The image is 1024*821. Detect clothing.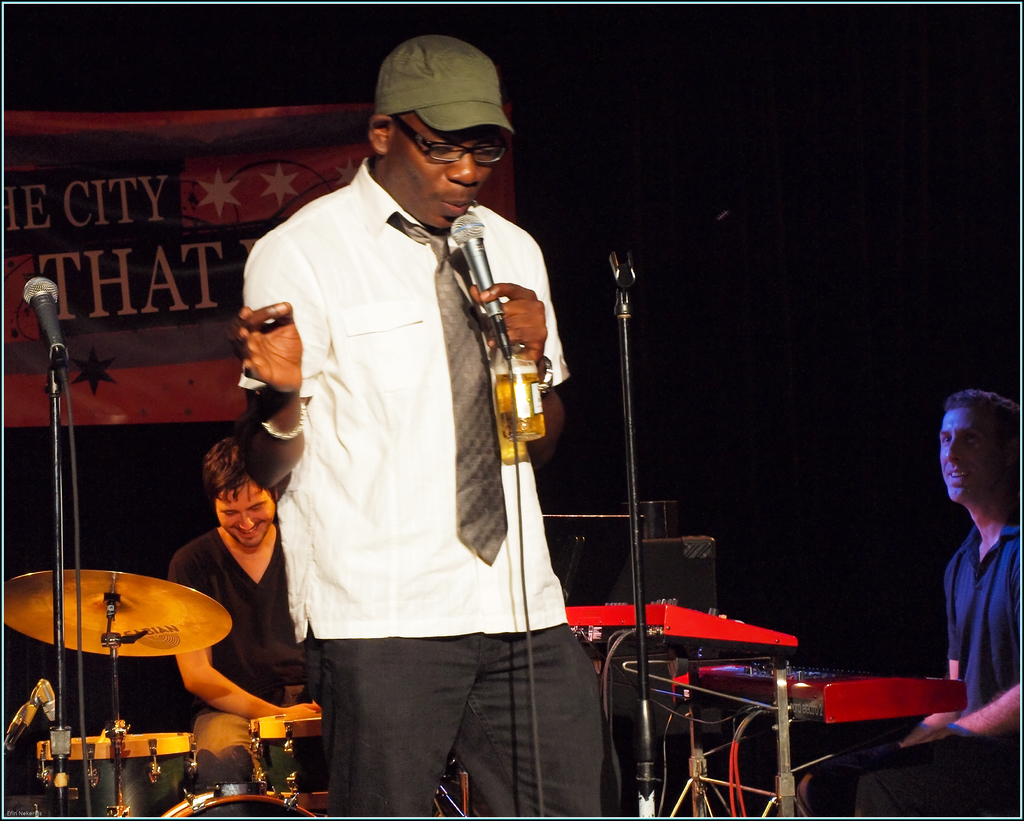
Detection: pyautogui.locateOnScreen(806, 509, 1023, 820).
